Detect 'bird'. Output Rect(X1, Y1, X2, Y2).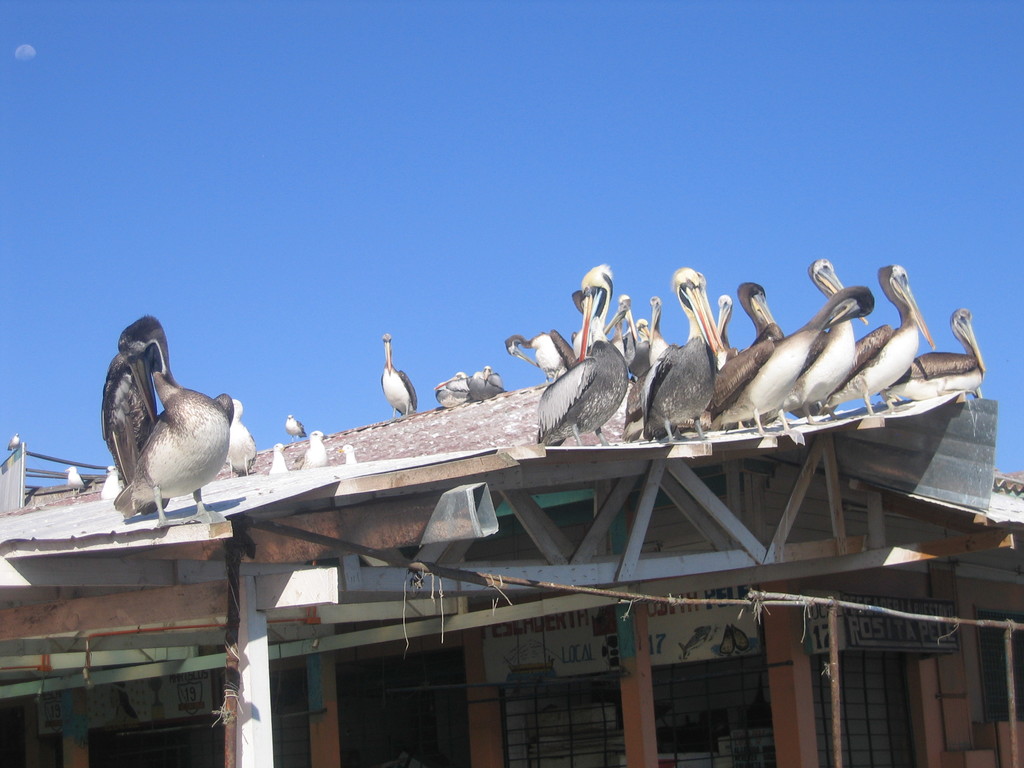
Rect(532, 271, 642, 449).
